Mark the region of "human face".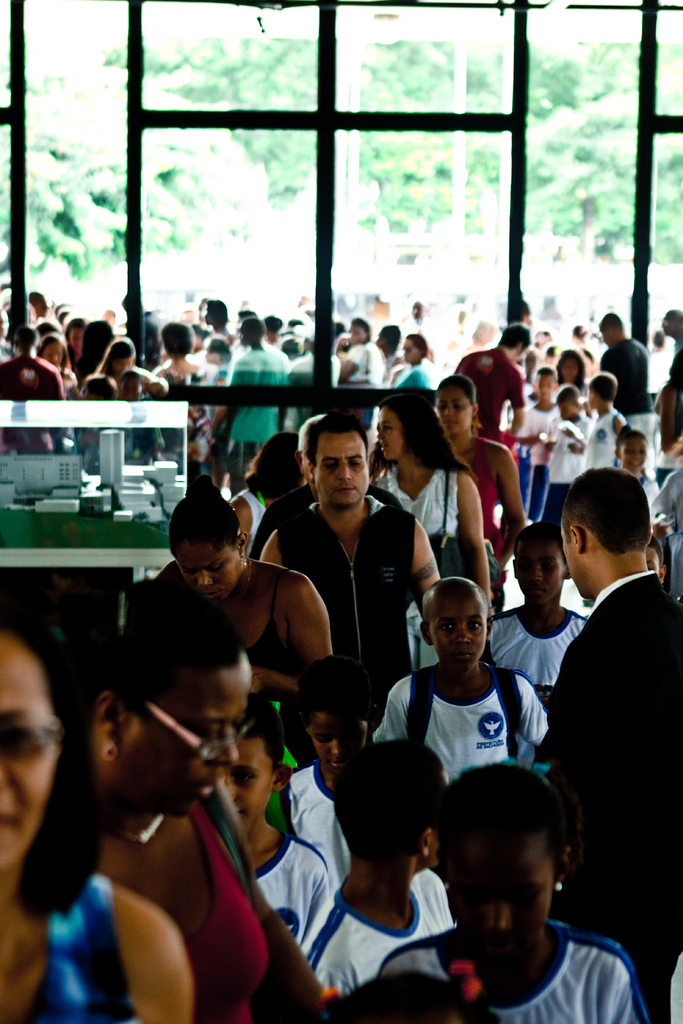
Region: crop(308, 435, 367, 510).
